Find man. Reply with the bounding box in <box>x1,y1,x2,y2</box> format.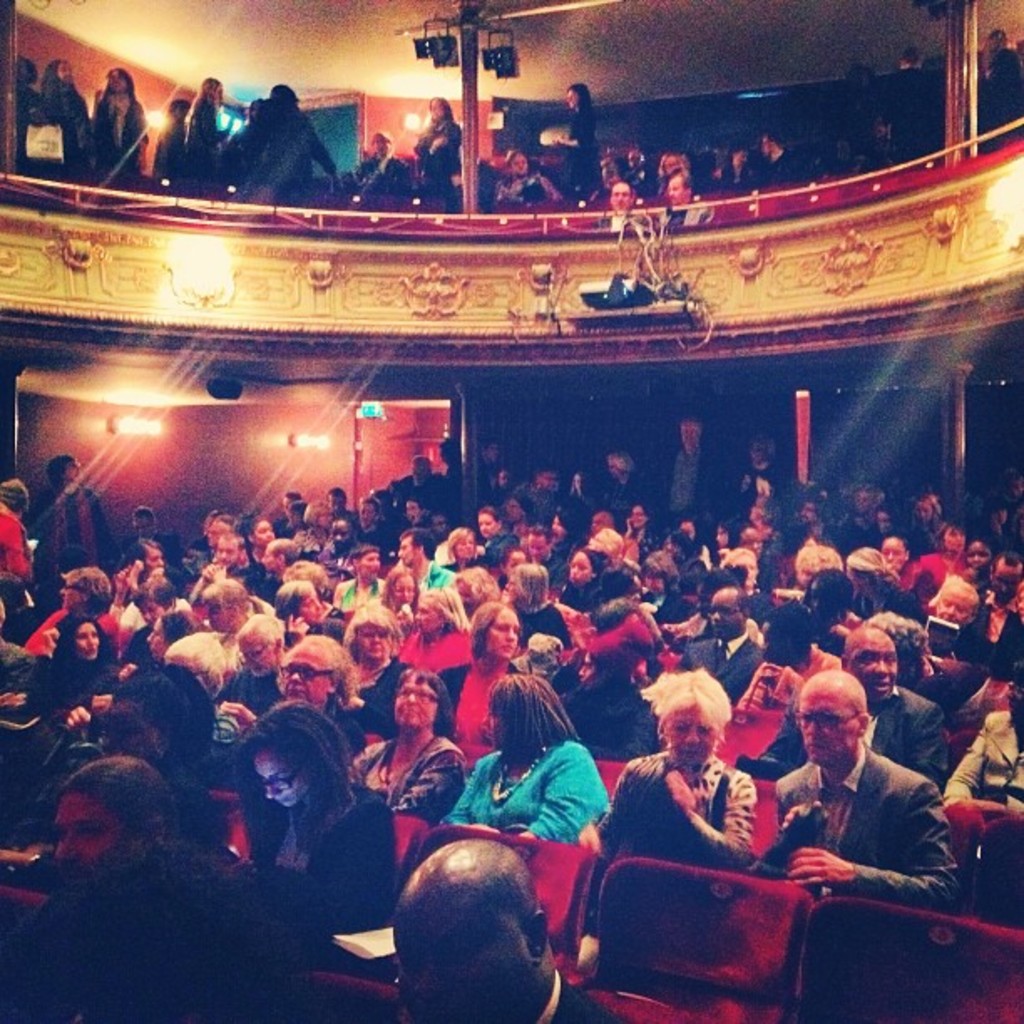
<box>882,574,991,698</box>.
